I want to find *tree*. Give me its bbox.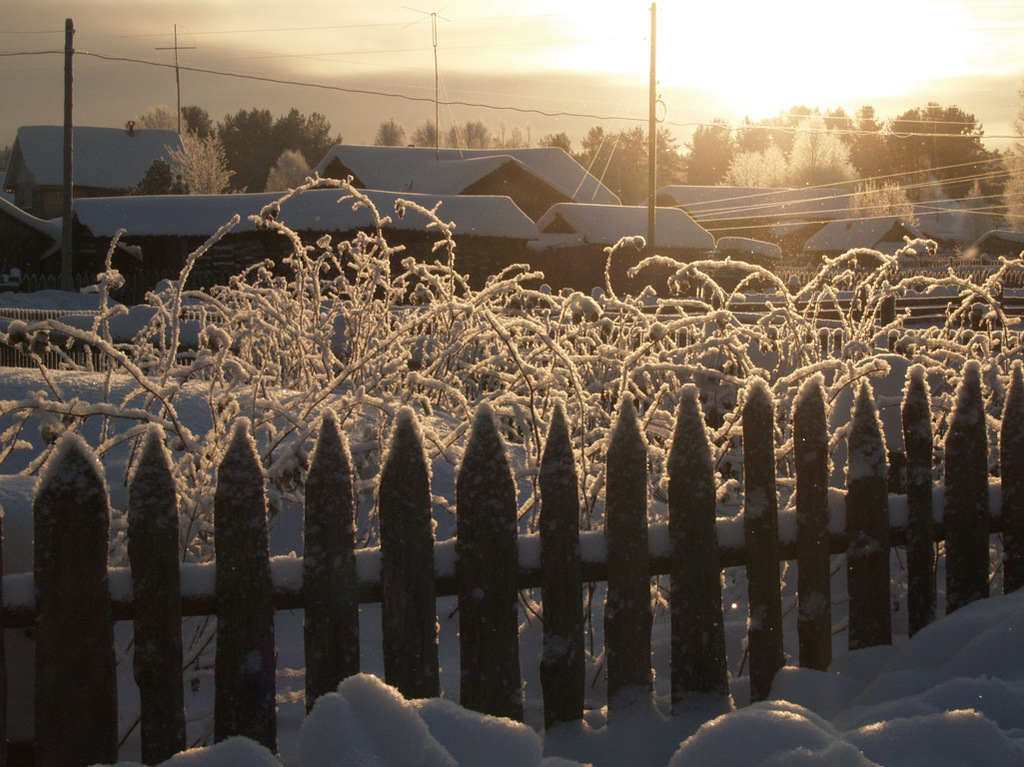
box(262, 148, 322, 202).
